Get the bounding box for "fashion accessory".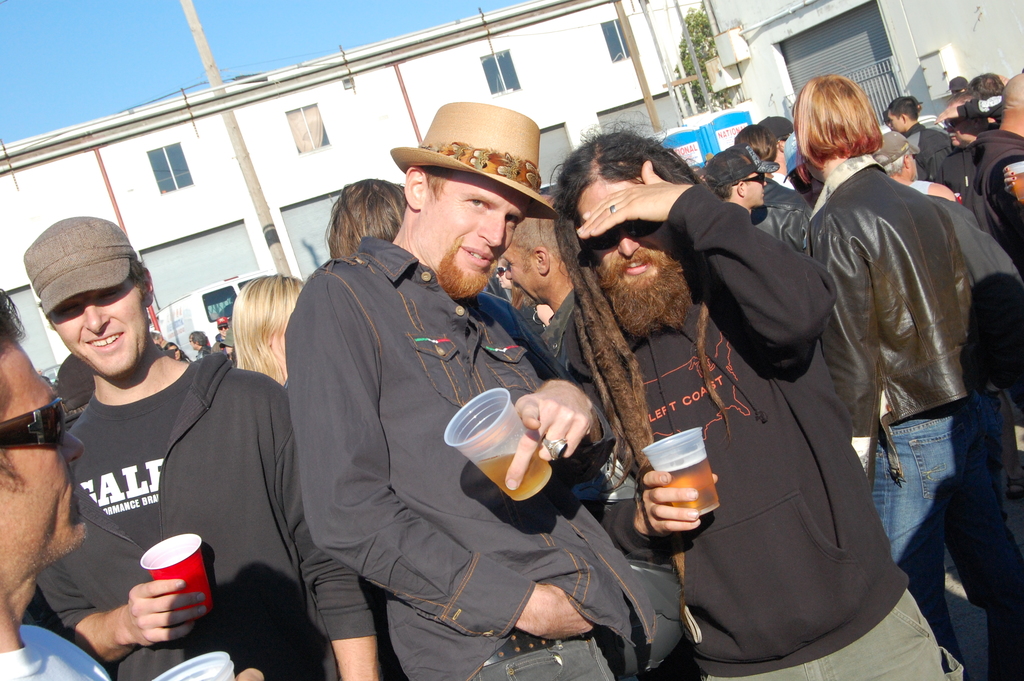
rect(608, 202, 616, 211).
